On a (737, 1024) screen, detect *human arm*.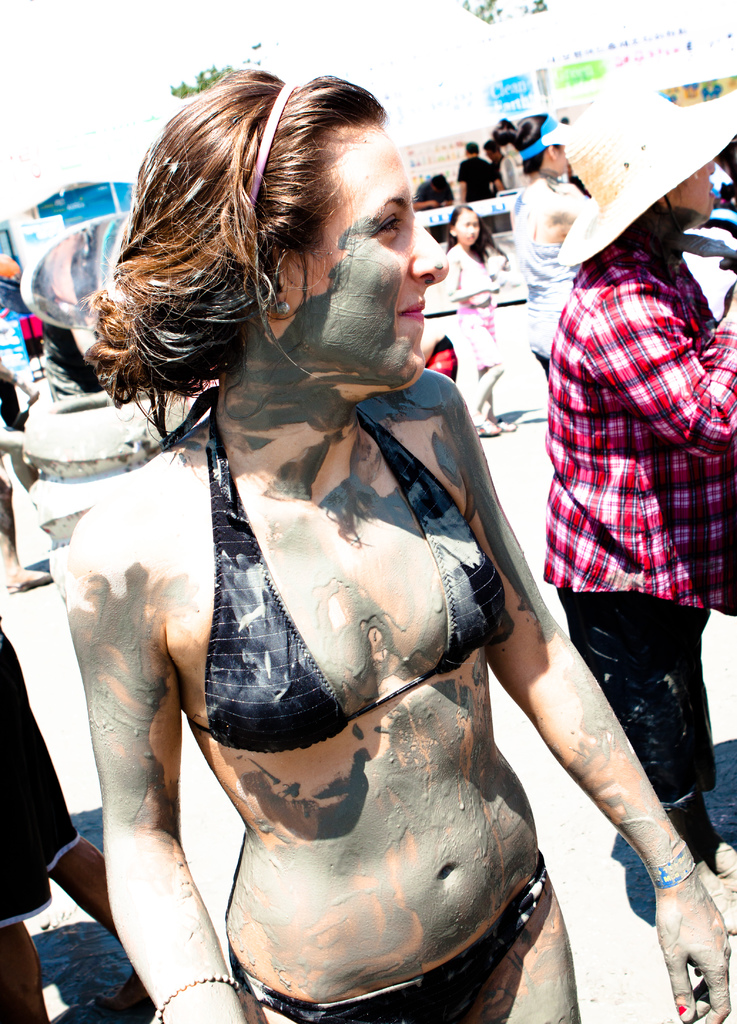
[x1=441, y1=253, x2=499, y2=304].
